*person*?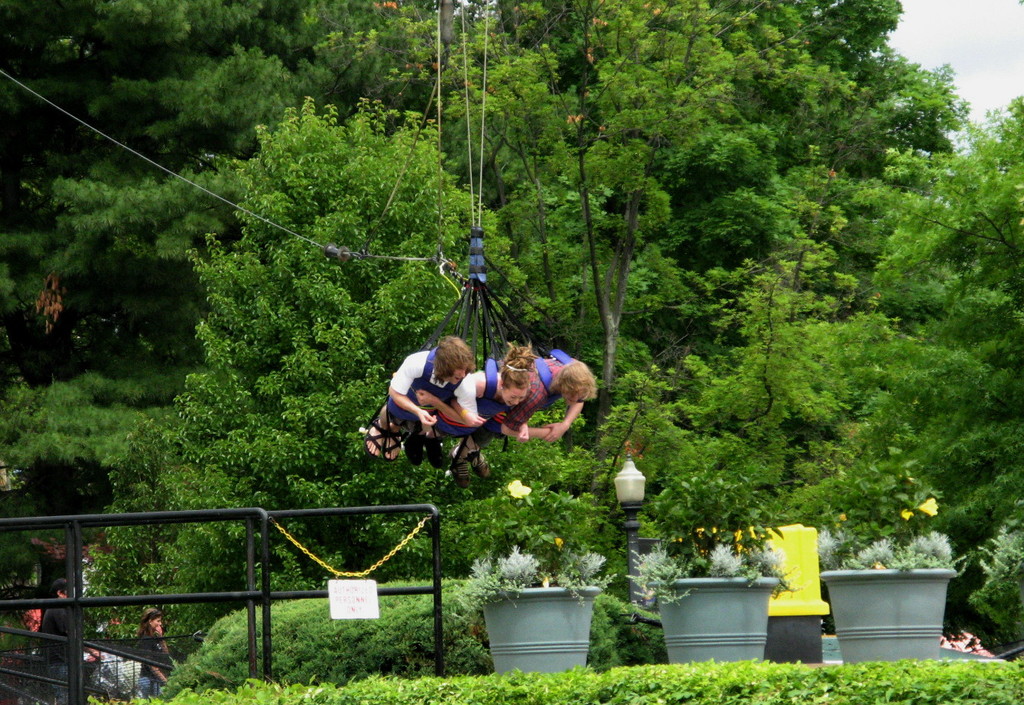
Rect(451, 337, 547, 489)
